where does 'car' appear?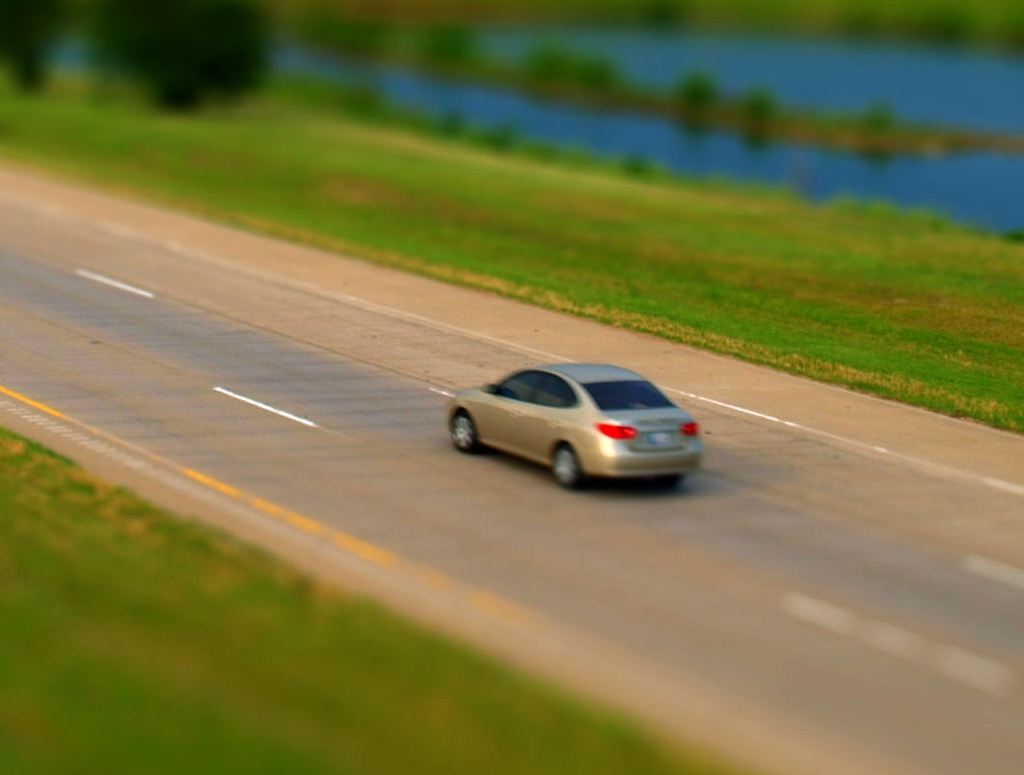
Appears at locate(445, 355, 719, 496).
